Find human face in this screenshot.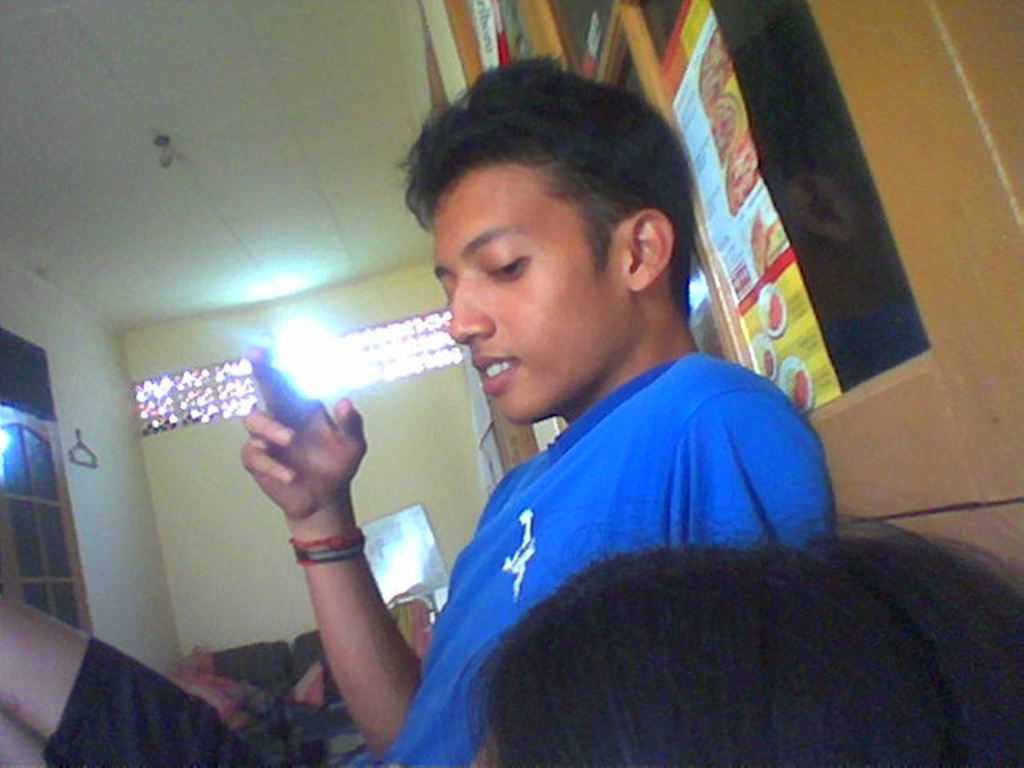
The bounding box for human face is (x1=432, y1=165, x2=627, y2=424).
